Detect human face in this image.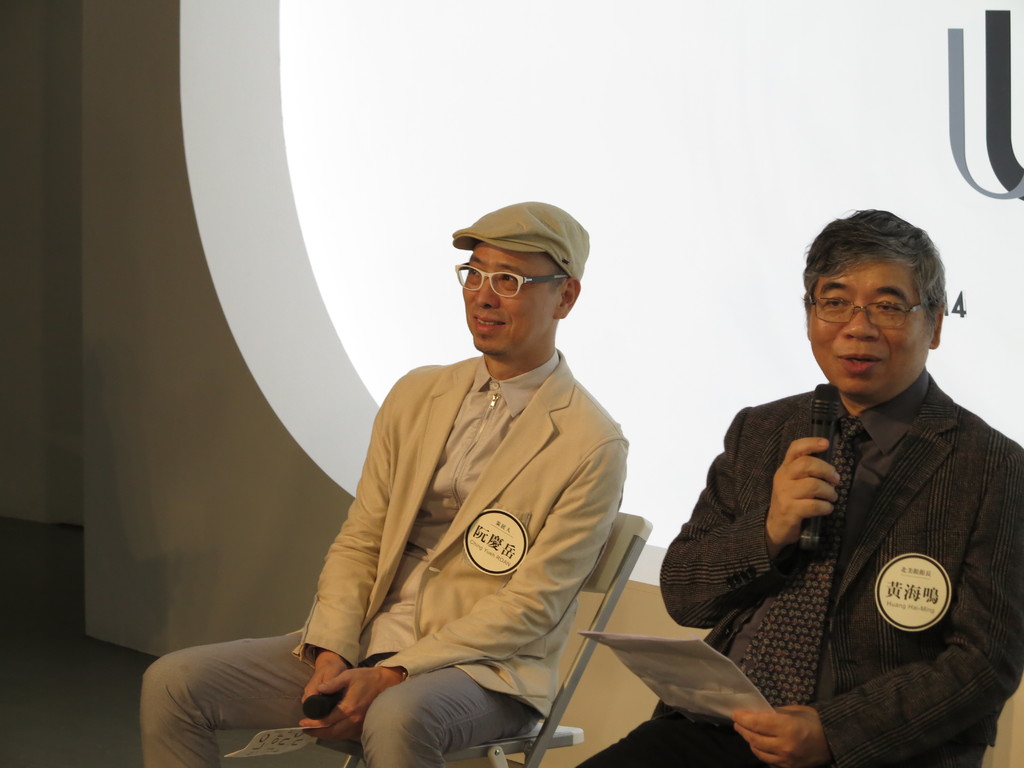
Detection: 463, 241, 555, 352.
